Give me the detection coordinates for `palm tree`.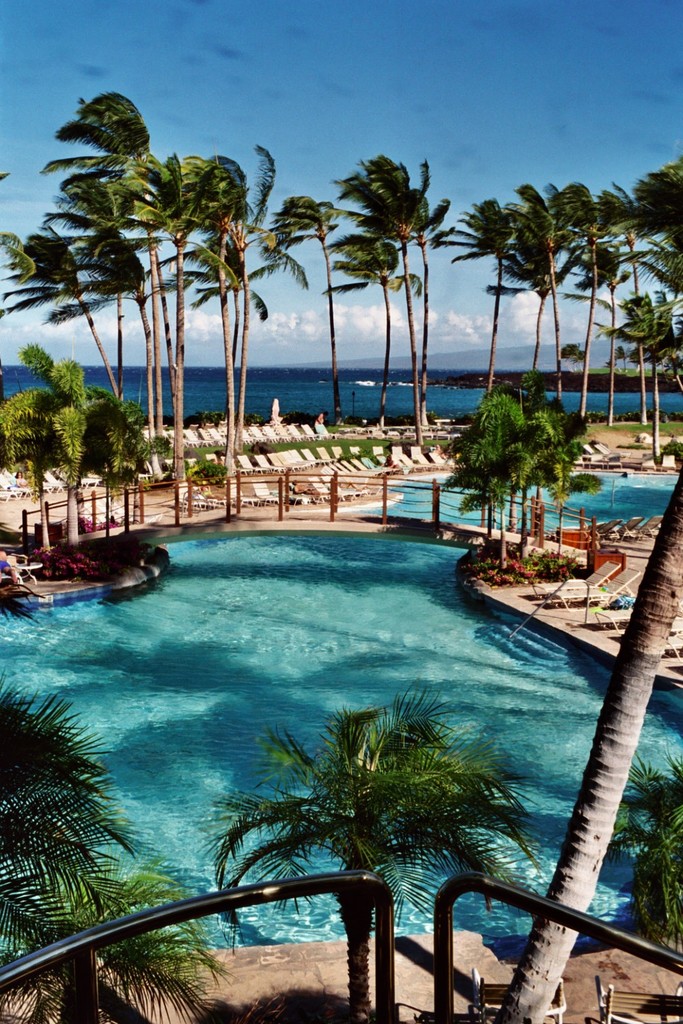
crop(86, 399, 176, 540).
